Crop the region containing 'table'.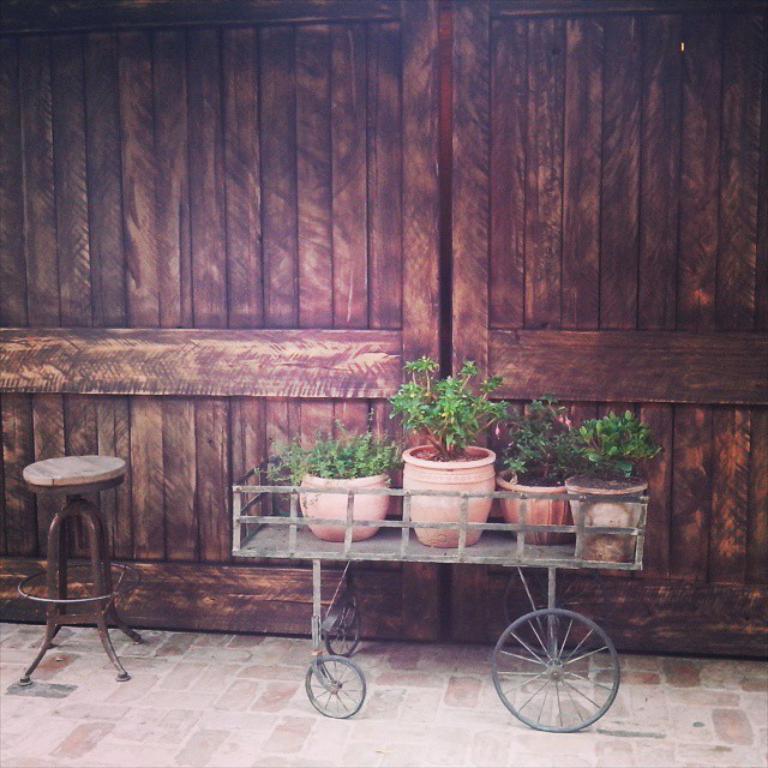
Crop region: (224,378,674,750).
